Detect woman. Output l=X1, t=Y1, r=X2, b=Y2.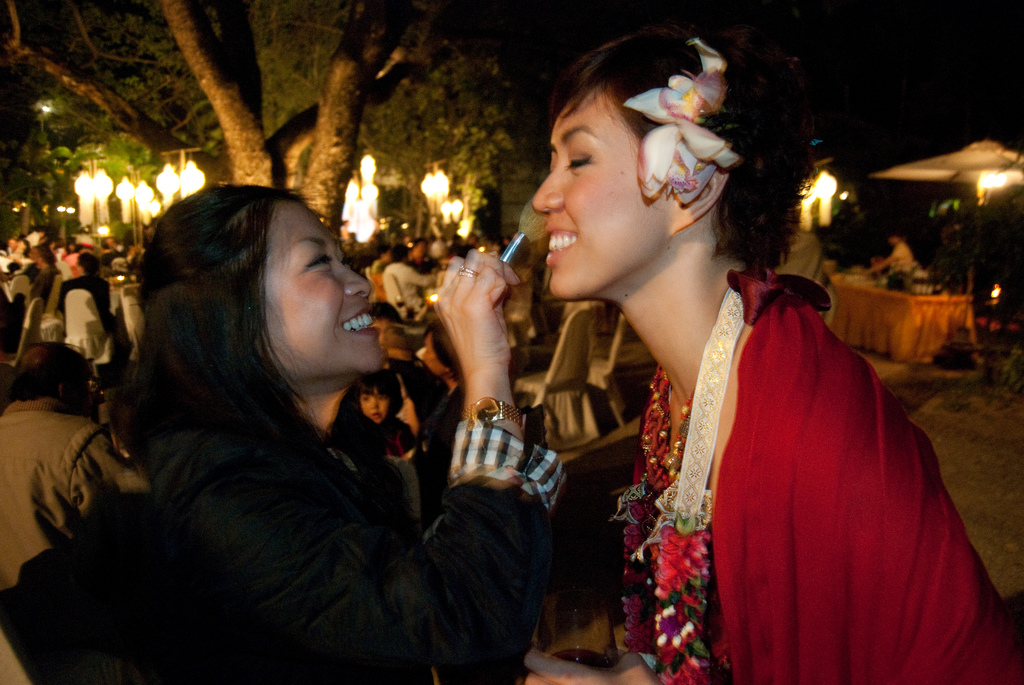
l=715, t=116, r=824, b=320.
